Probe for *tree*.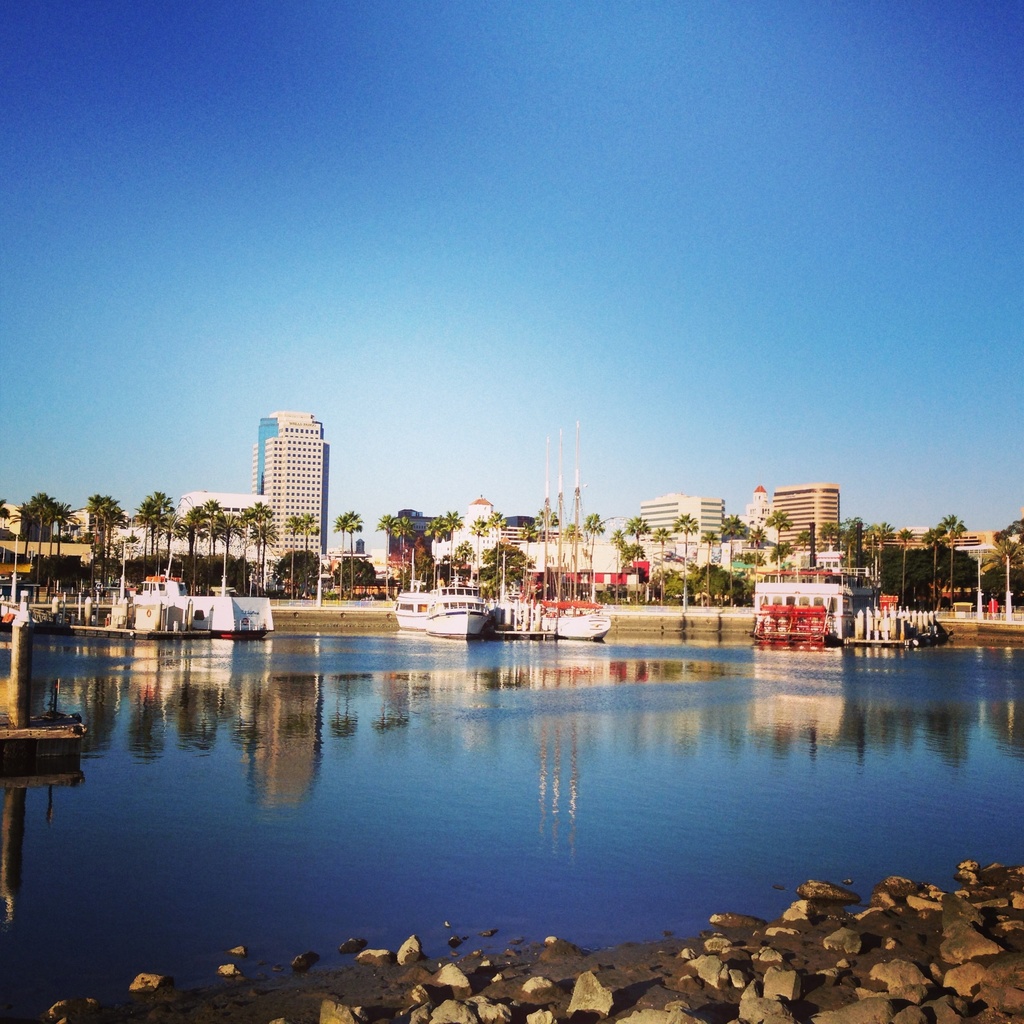
Probe result: bbox(202, 497, 242, 595).
